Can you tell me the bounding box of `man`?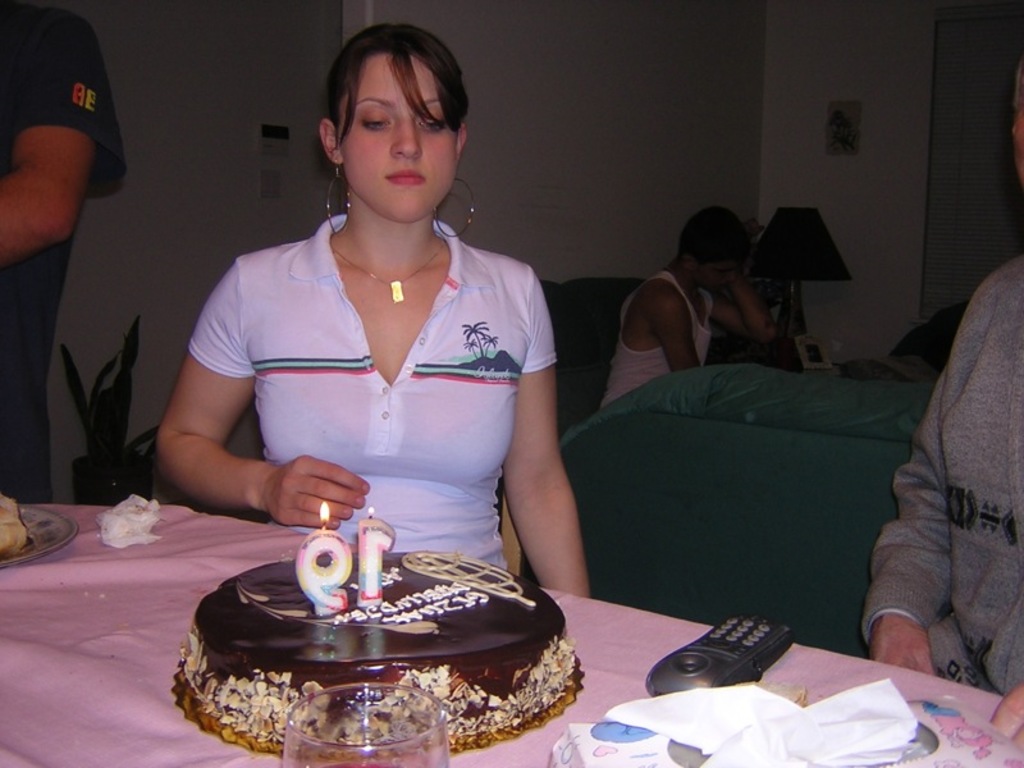
[584,211,803,397].
